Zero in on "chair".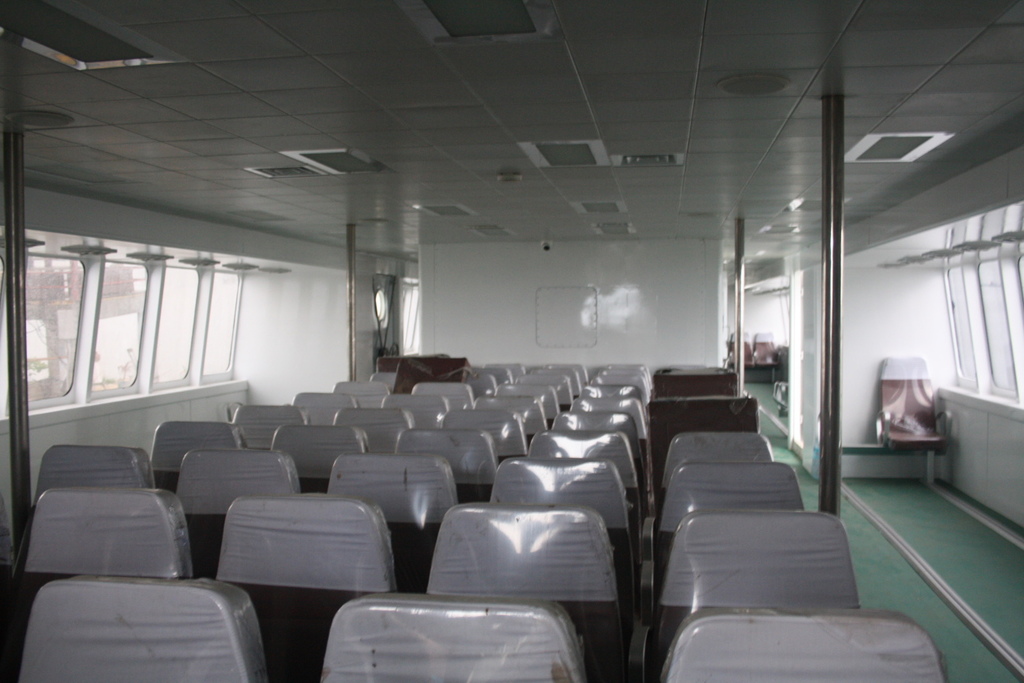
Zeroed in: left=647, top=373, right=746, bottom=396.
